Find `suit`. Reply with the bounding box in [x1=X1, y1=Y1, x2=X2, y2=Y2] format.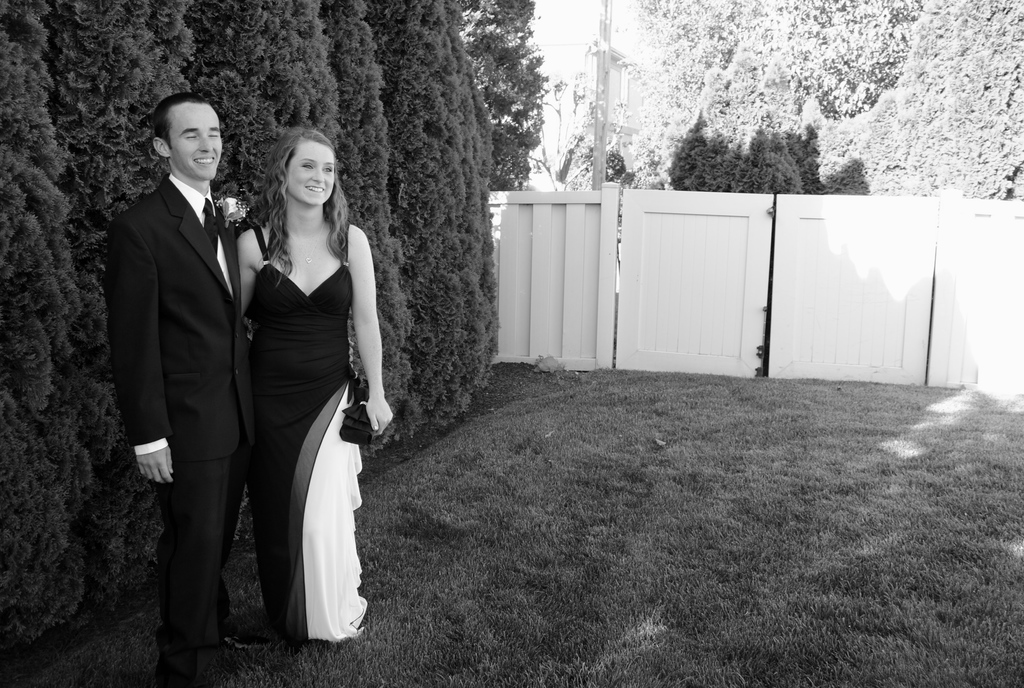
[x1=115, y1=192, x2=290, y2=656].
